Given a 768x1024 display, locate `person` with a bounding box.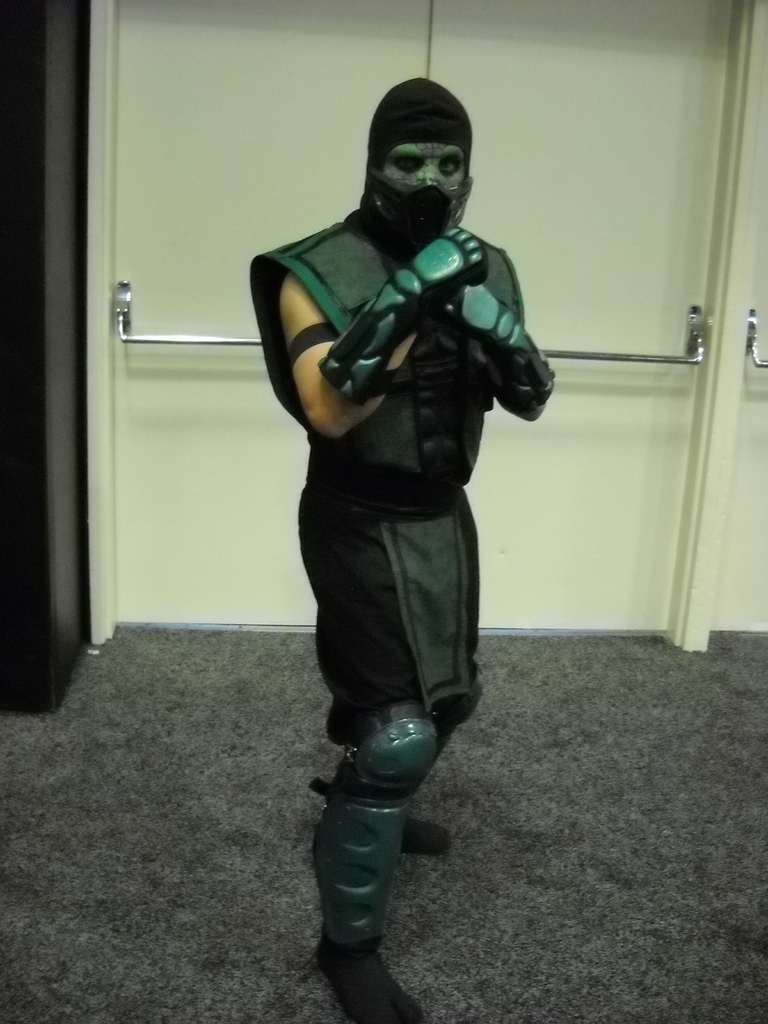
Located: {"left": 228, "top": 85, "right": 563, "bottom": 1023}.
